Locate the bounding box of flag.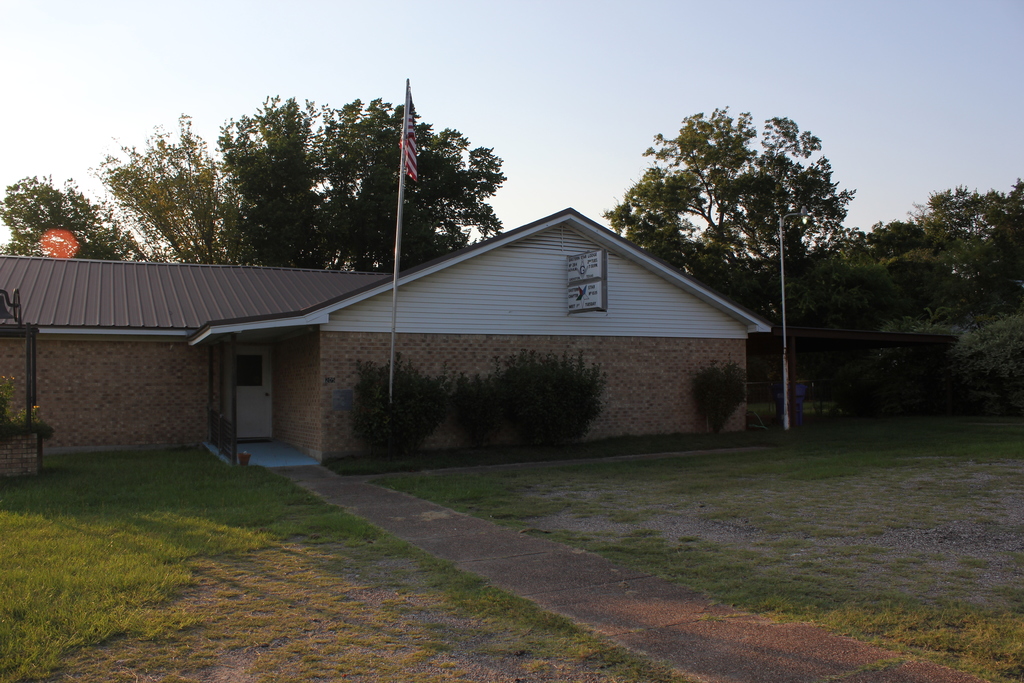
Bounding box: (403, 95, 422, 180).
